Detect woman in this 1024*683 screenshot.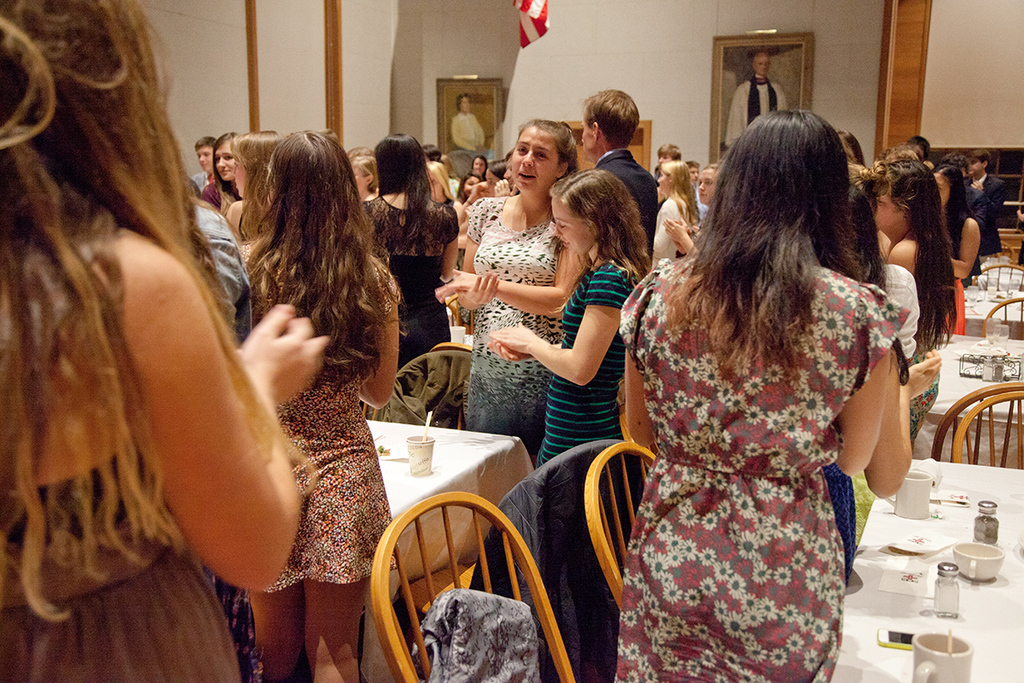
Detection: x1=220 y1=124 x2=279 y2=253.
